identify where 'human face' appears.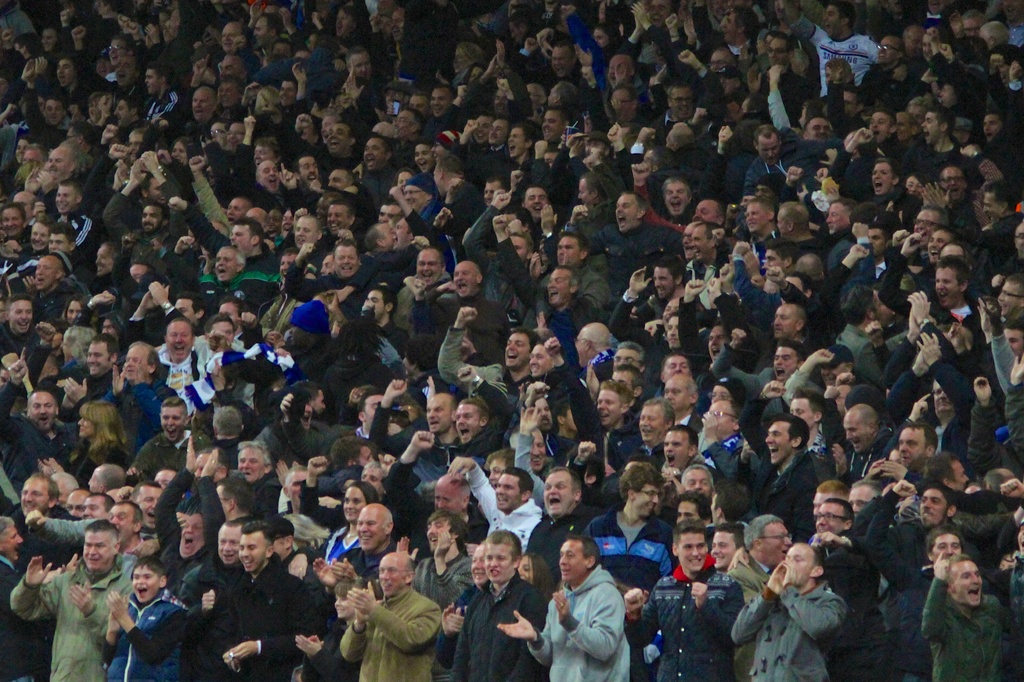
Appears at {"x1": 426, "y1": 517, "x2": 449, "y2": 552}.
